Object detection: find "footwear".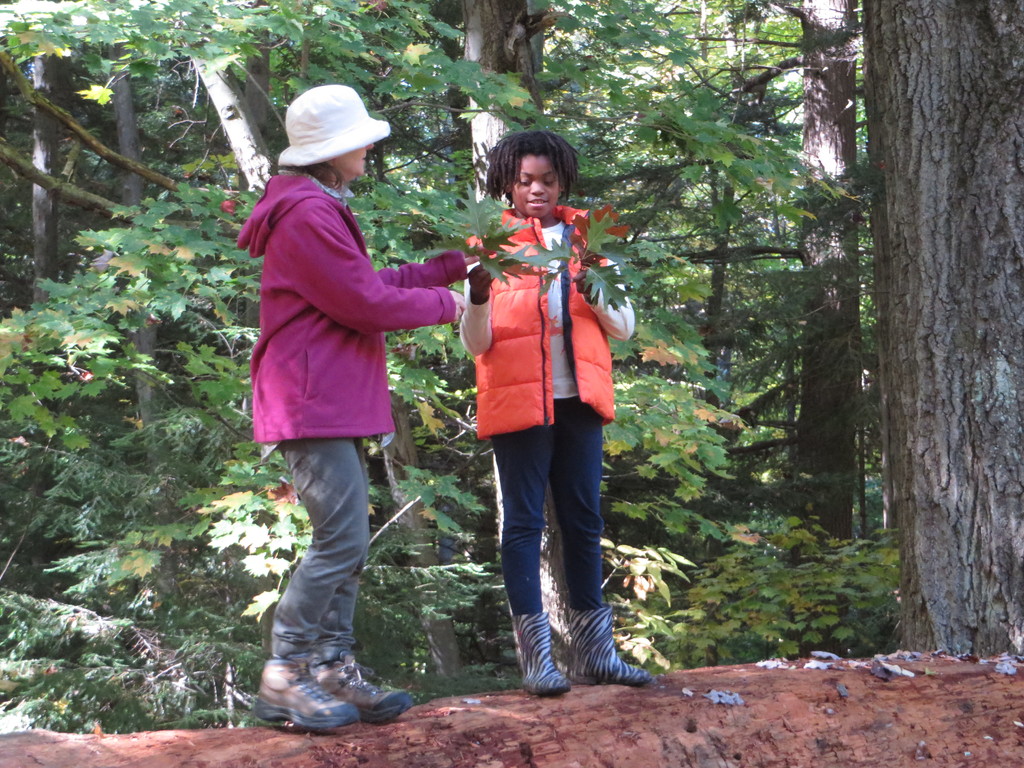
[310, 648, 410, 725].
